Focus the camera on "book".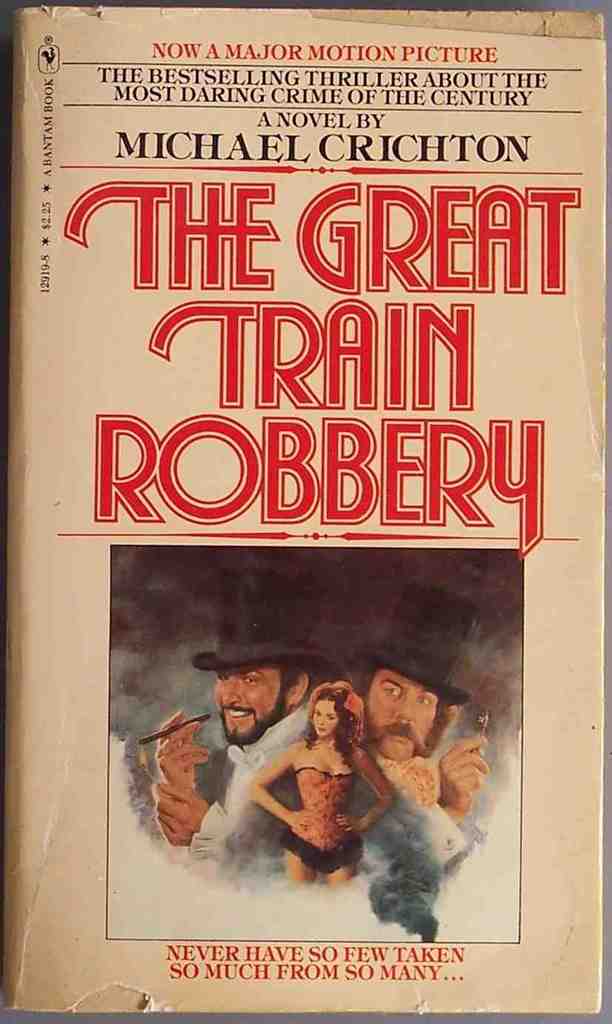
Focus region: [left=0, top=2, right=611, bottom=1015].
